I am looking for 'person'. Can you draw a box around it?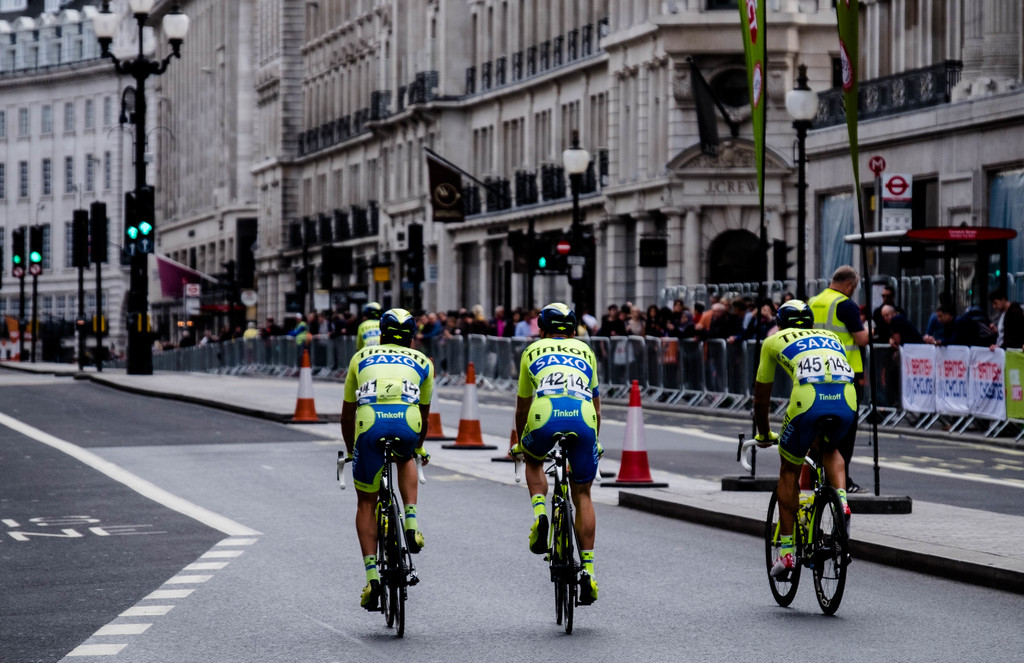
Sure, the bounding box is 513 298 598 606.
